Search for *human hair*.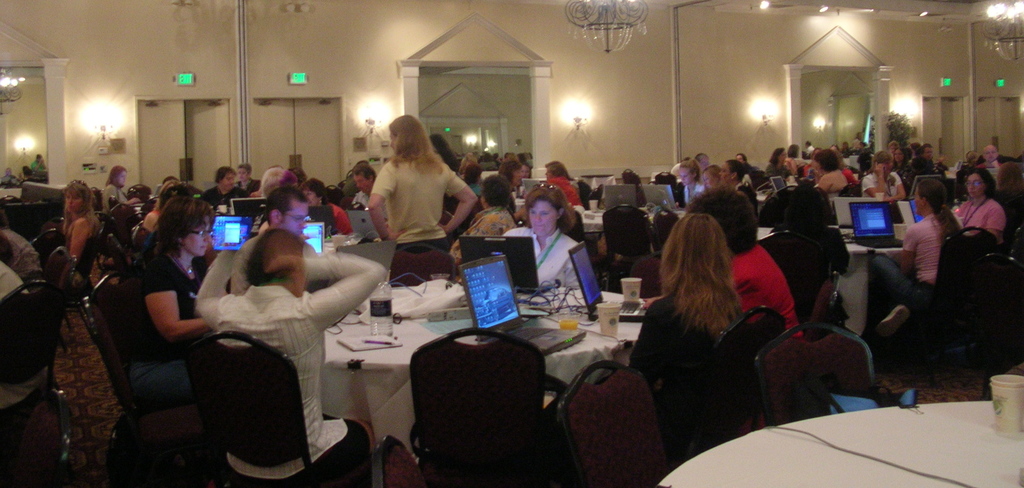
Found at bbox=[917, 179, 966, 242].
